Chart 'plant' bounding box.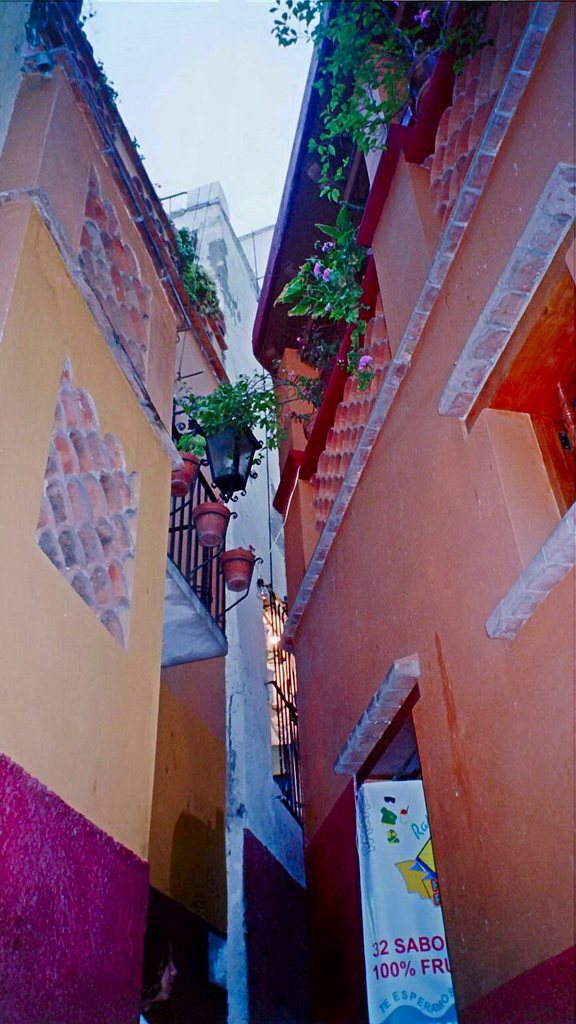
Charted: {"left": 261, "top": 229, "right": 384, "bottom": 333}.
